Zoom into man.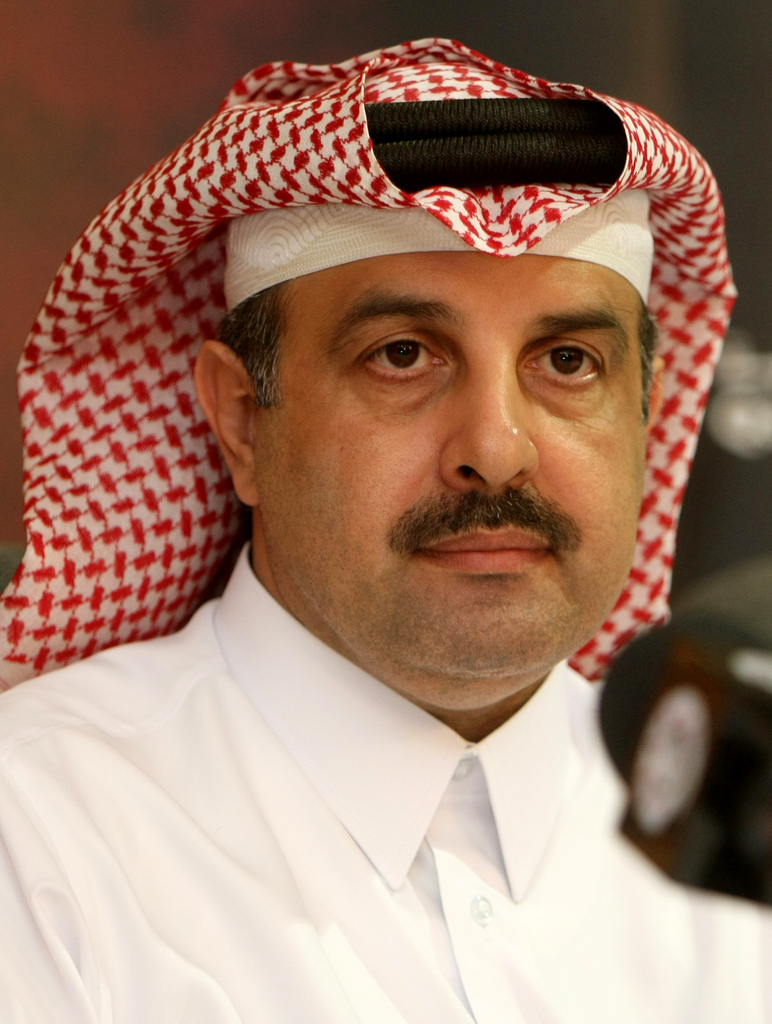
Zoom target: region(0, 33, 771, 1023).
